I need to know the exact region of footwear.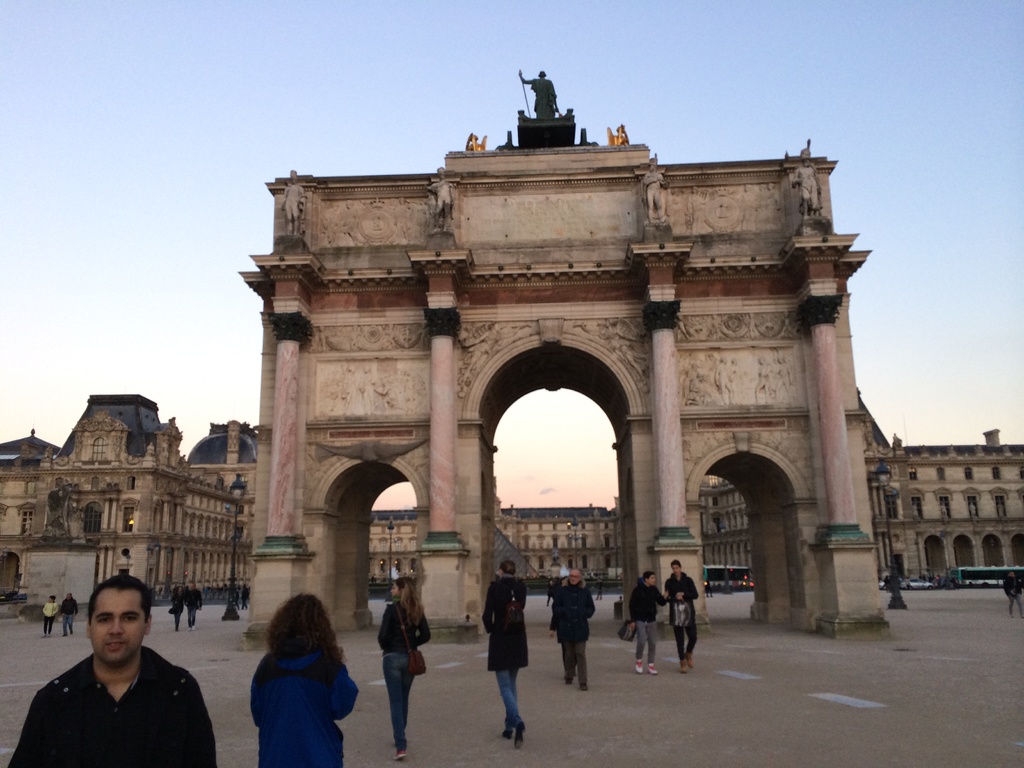
Region: [684, 653, 693, 667].
